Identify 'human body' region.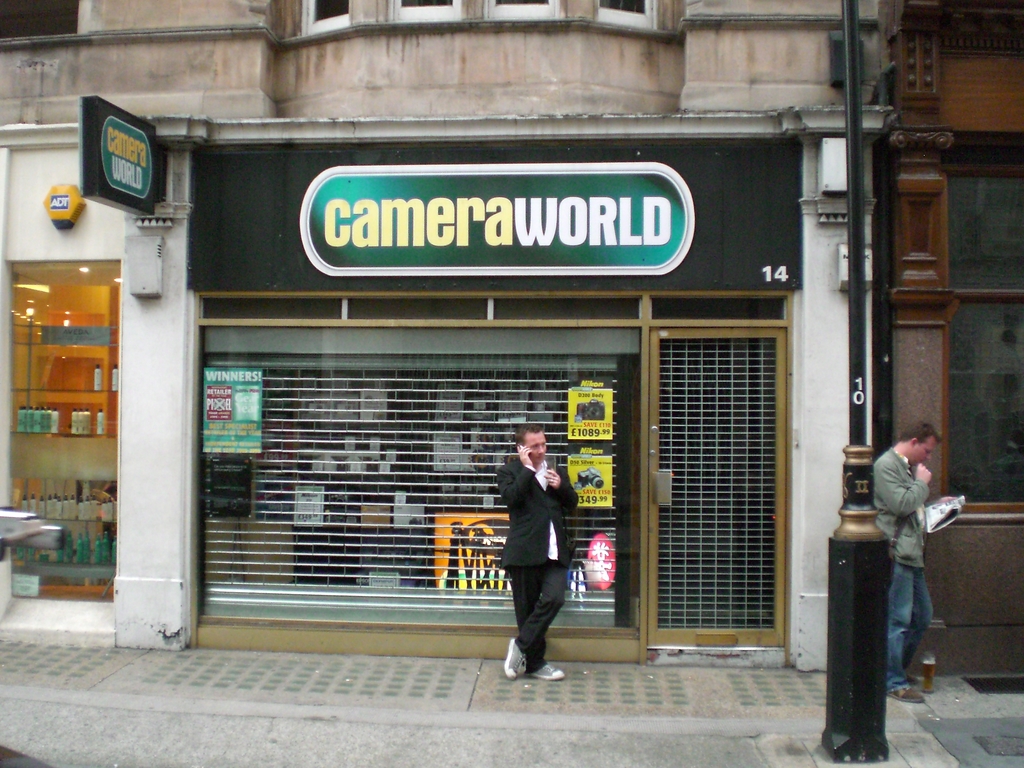
Region: 864:419:972:699.
